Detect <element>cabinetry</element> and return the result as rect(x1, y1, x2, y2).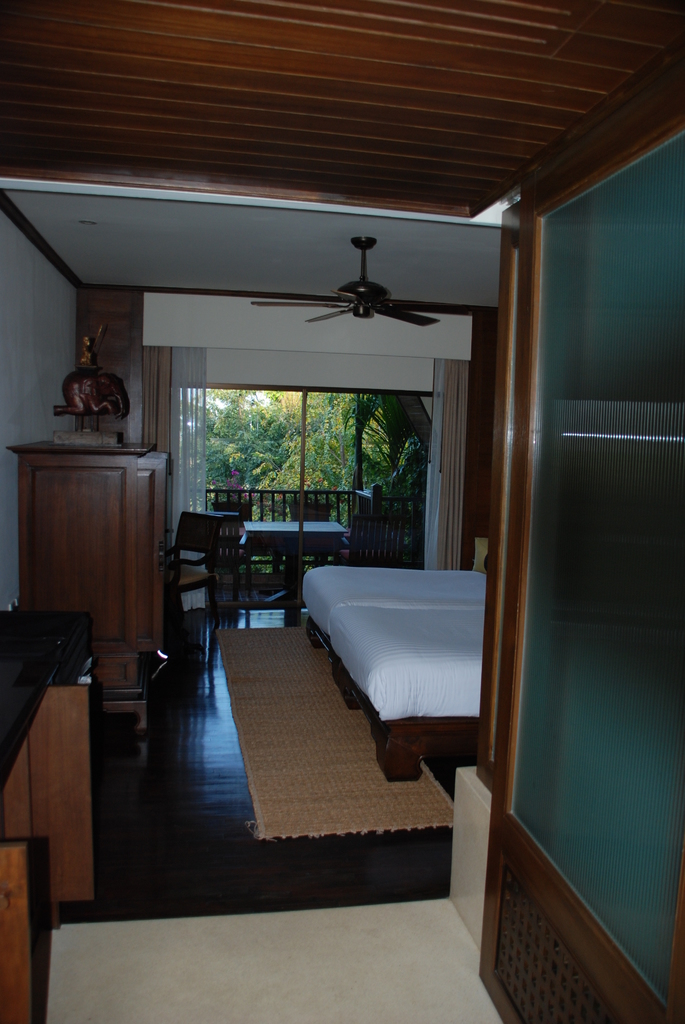
rect(21, 418, 169, 689).
